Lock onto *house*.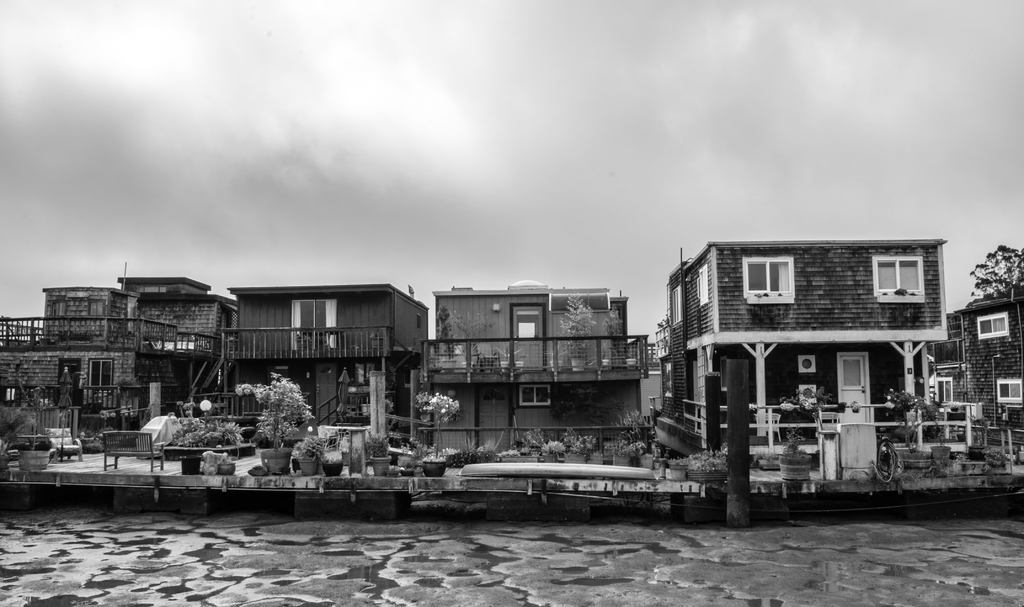
Locked: x1=429, y1=273, x2=646, y2=461.
